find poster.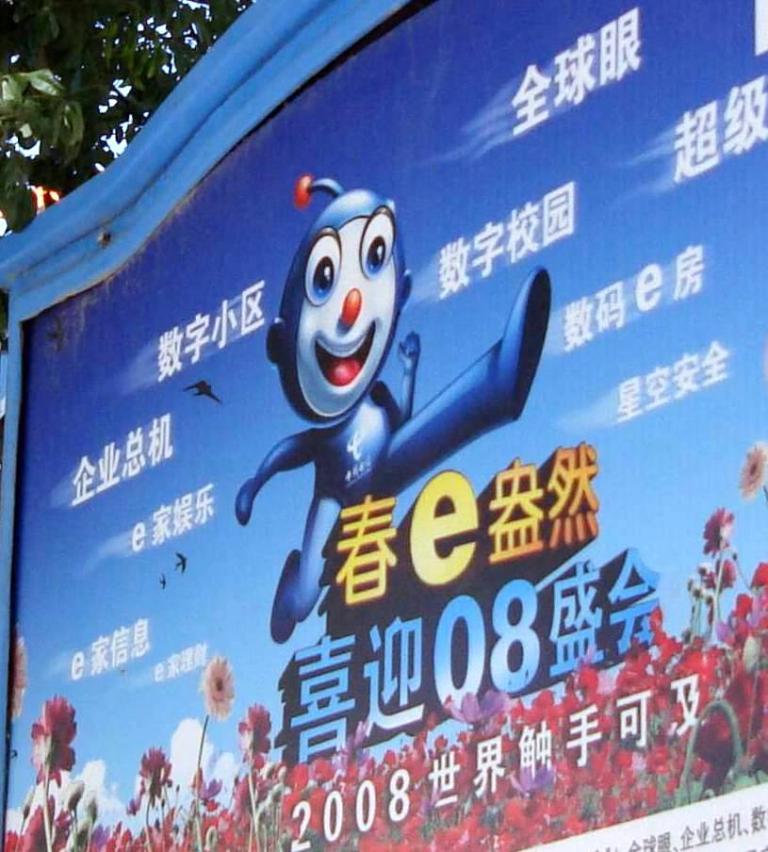
0/0/767/851.
